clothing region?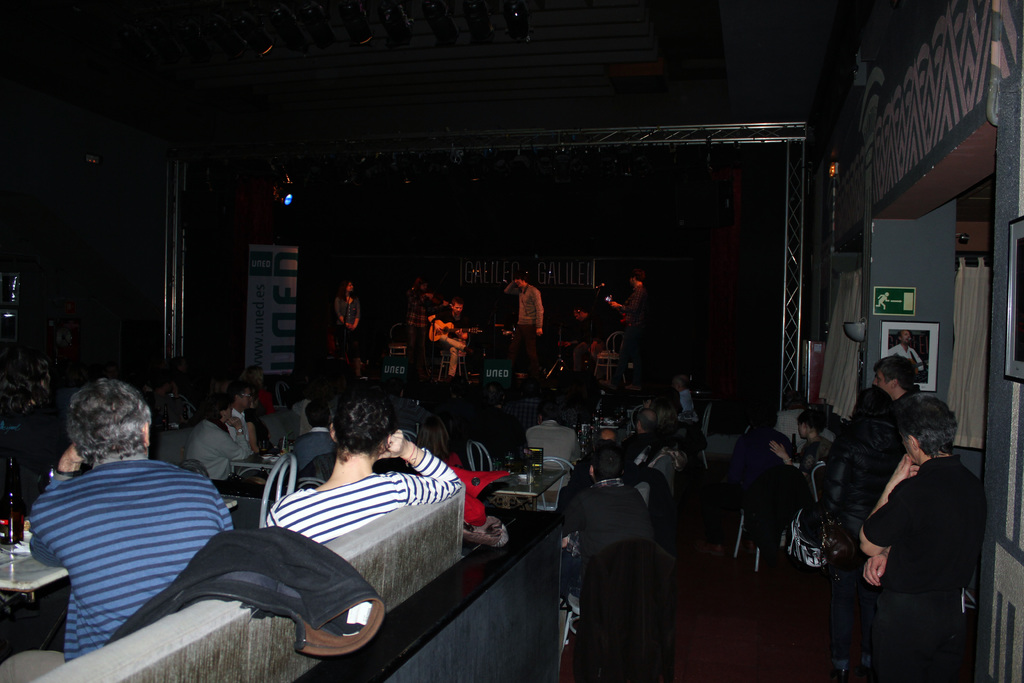
locate(756, 435, 801, 518)
